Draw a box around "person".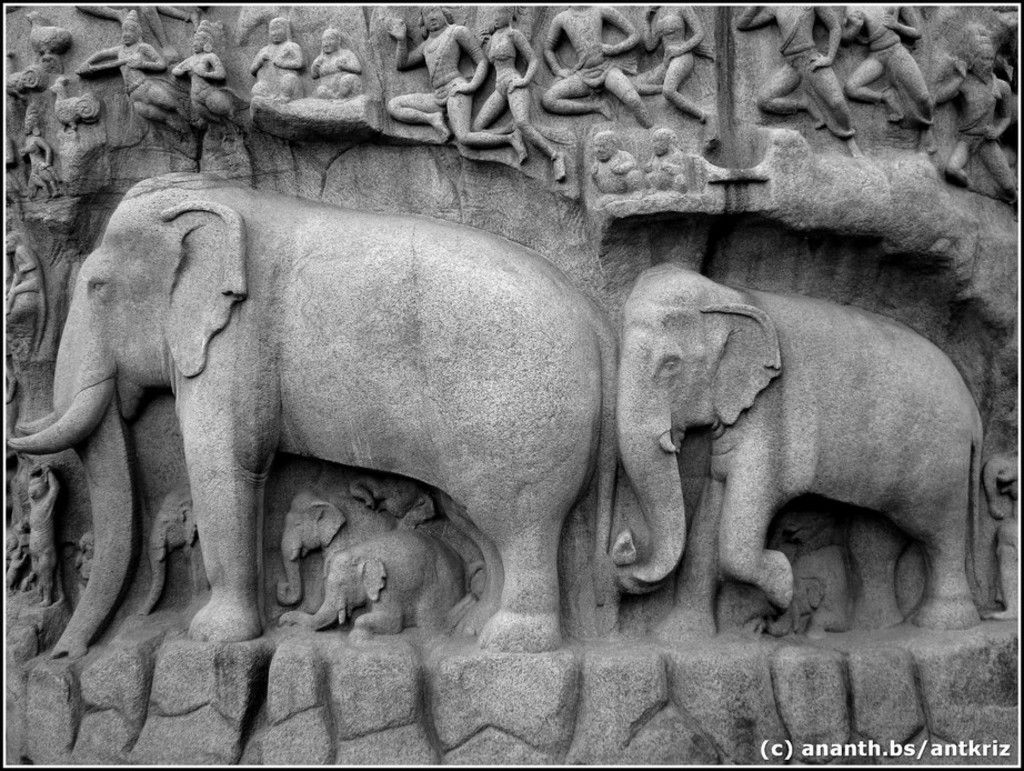
rect(584, 138, 636, 197).
